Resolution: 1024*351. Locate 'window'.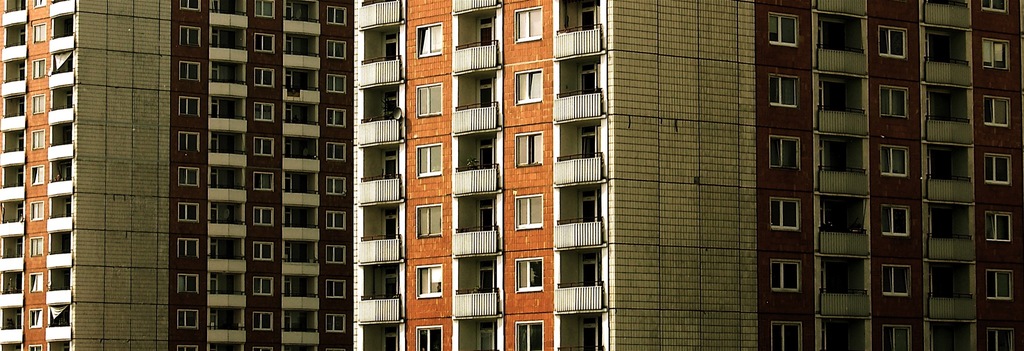
crop(414, 23, 446, 57).
